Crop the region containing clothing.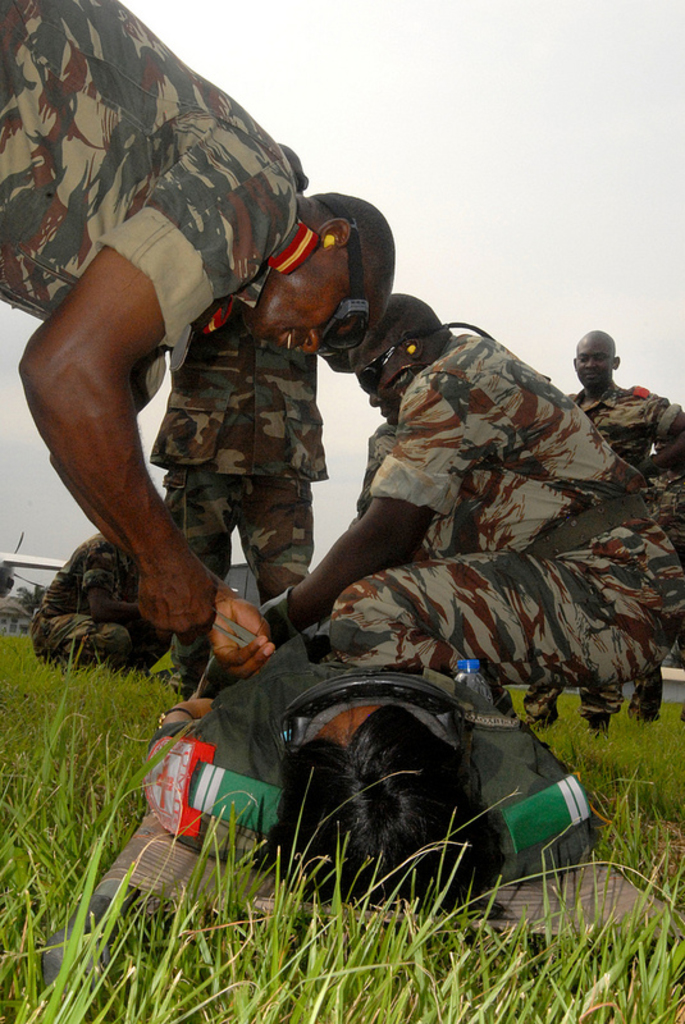
Crop region: bbox(577, 397, 675, 584).
